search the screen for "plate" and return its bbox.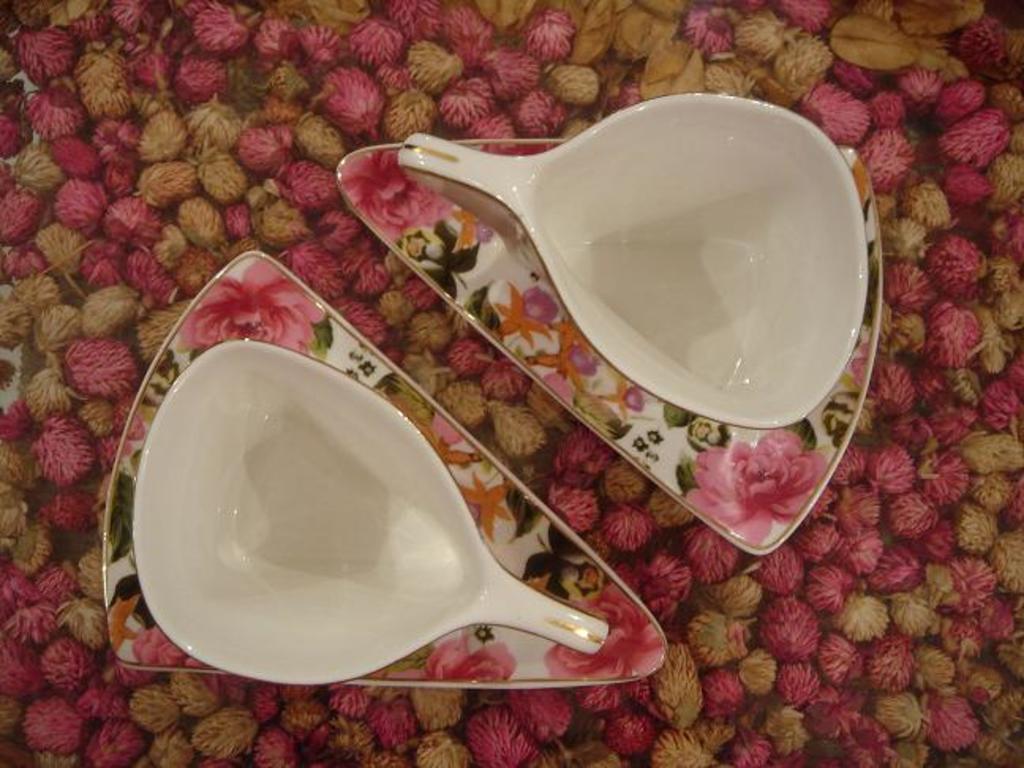
Found: bbox(335, 145, 882, 556).
